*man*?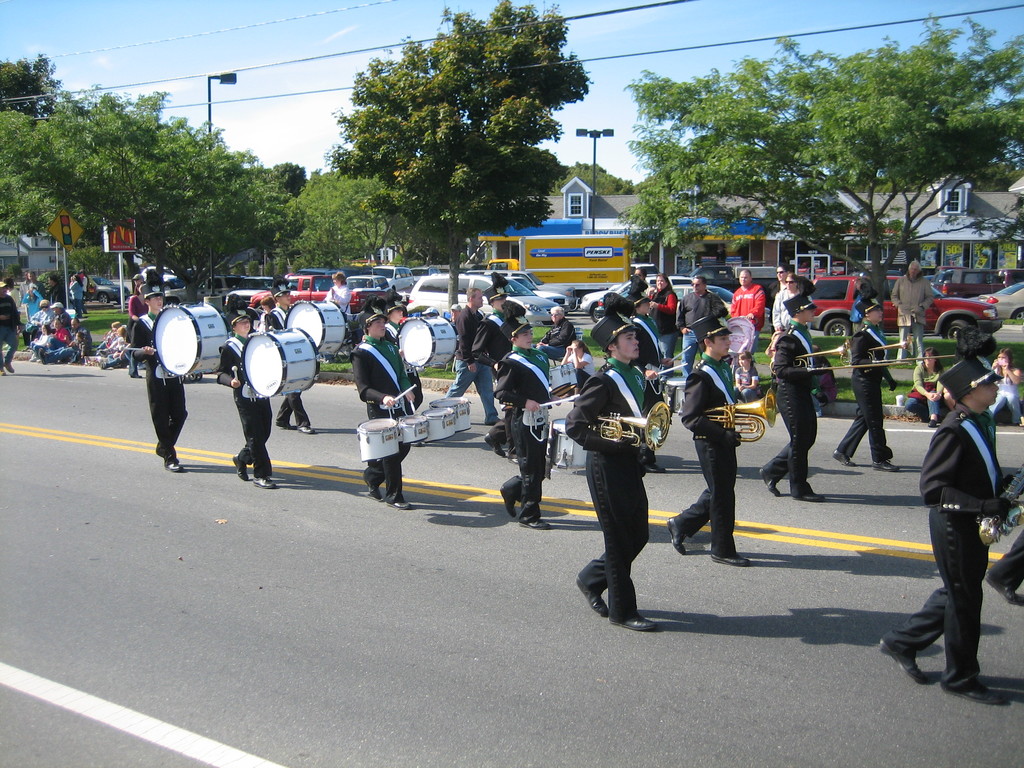
box=[832, 284, 899, 472]
